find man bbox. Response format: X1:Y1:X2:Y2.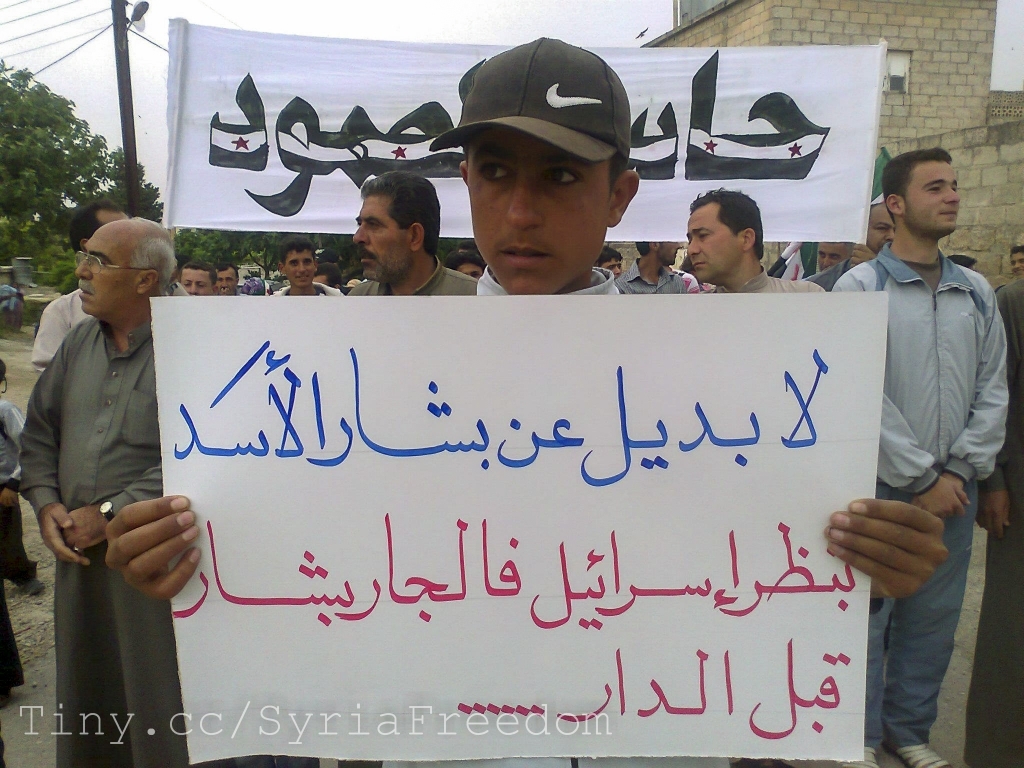
820:229:882:280.
